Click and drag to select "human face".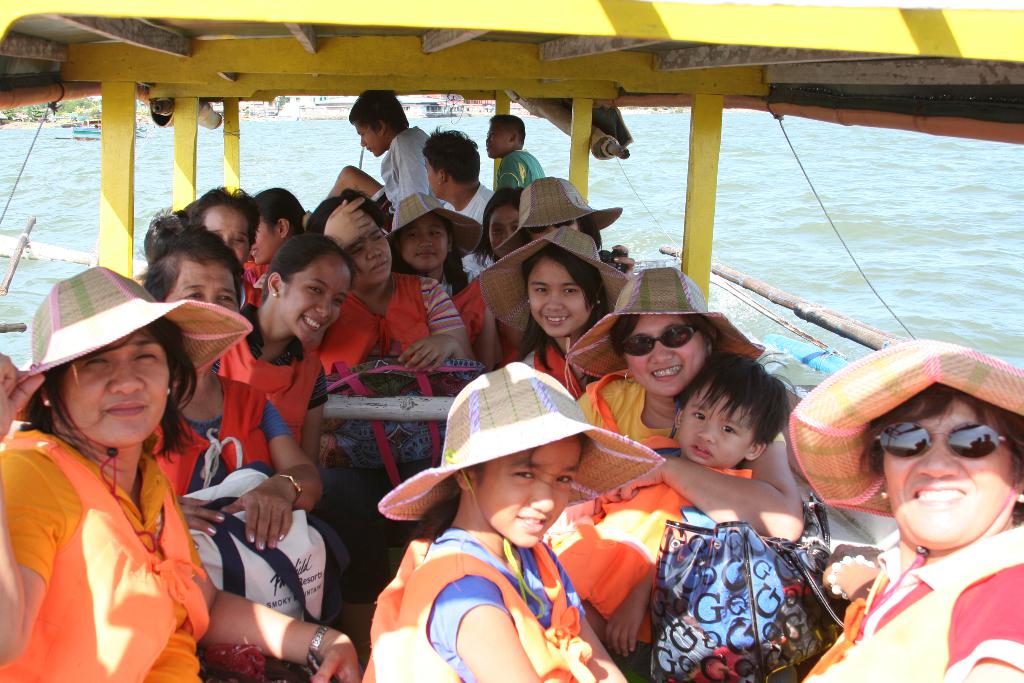
Selection: detection(285, 249, 348, 342).
